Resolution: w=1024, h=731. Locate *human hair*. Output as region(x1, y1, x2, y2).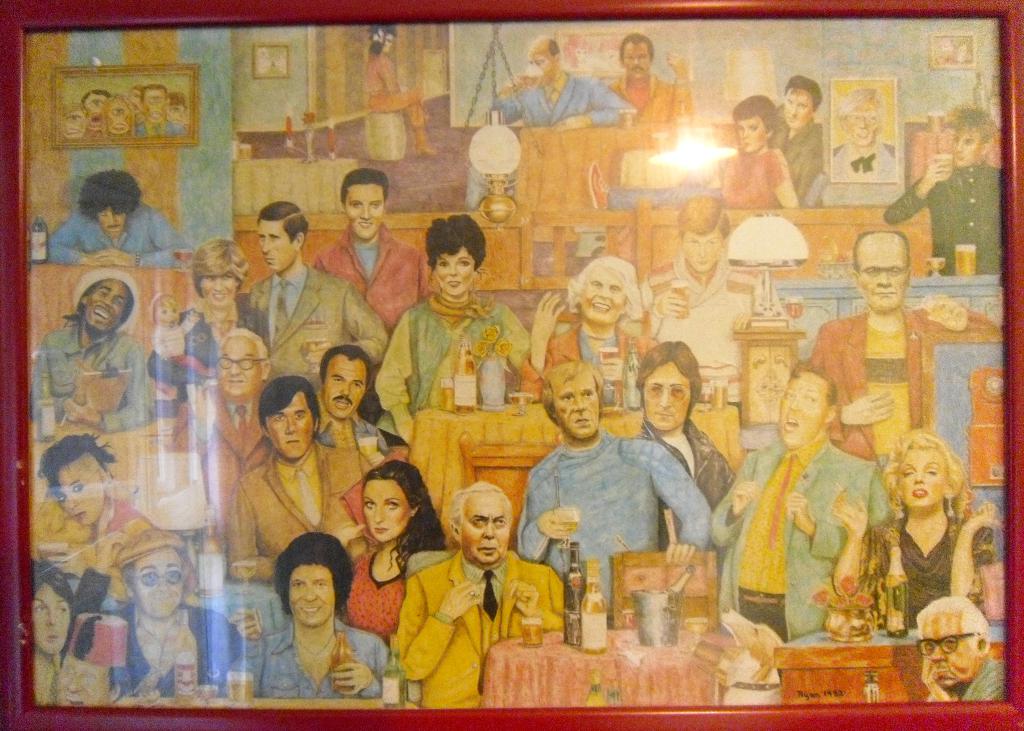
region(247, 195, 318, 246).
